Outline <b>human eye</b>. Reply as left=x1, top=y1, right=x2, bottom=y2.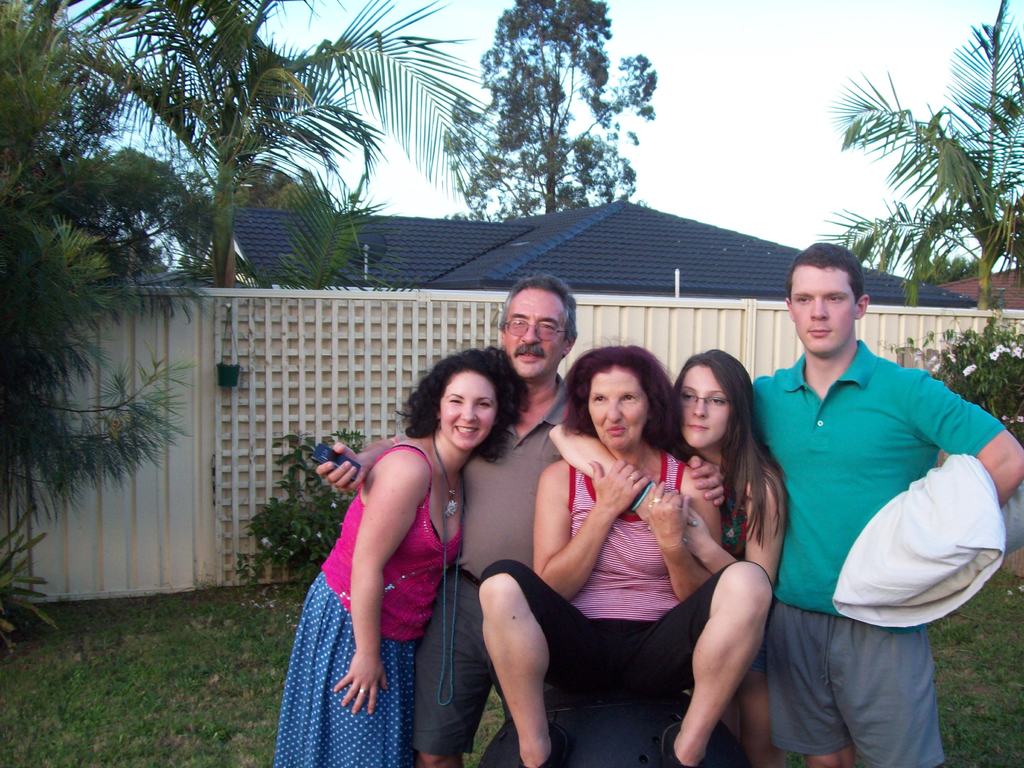
left=682, top=388, right=697, bottom=403.
